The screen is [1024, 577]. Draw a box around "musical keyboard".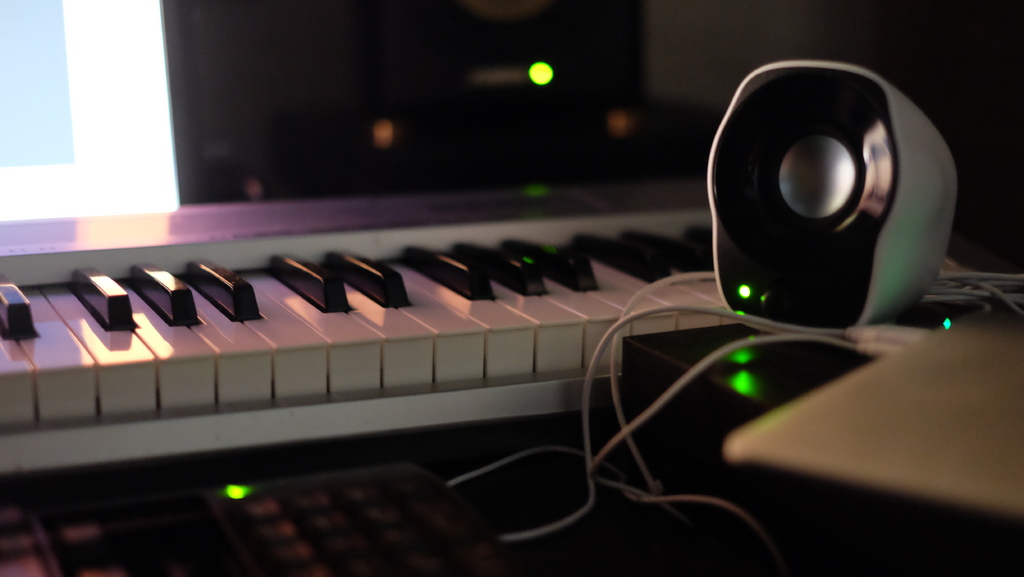
box(0, 183, 1004, 492).
